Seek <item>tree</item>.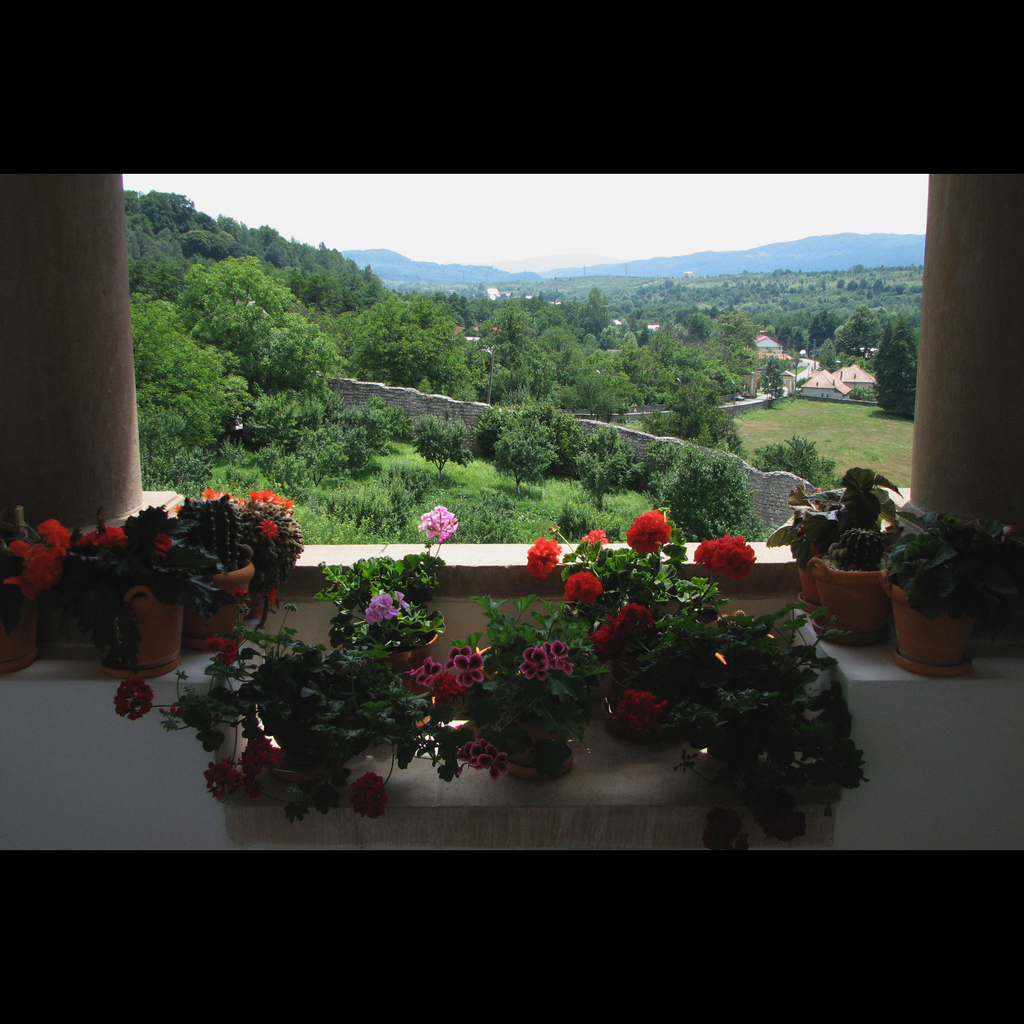
detection(835, 308, 882, 355).
